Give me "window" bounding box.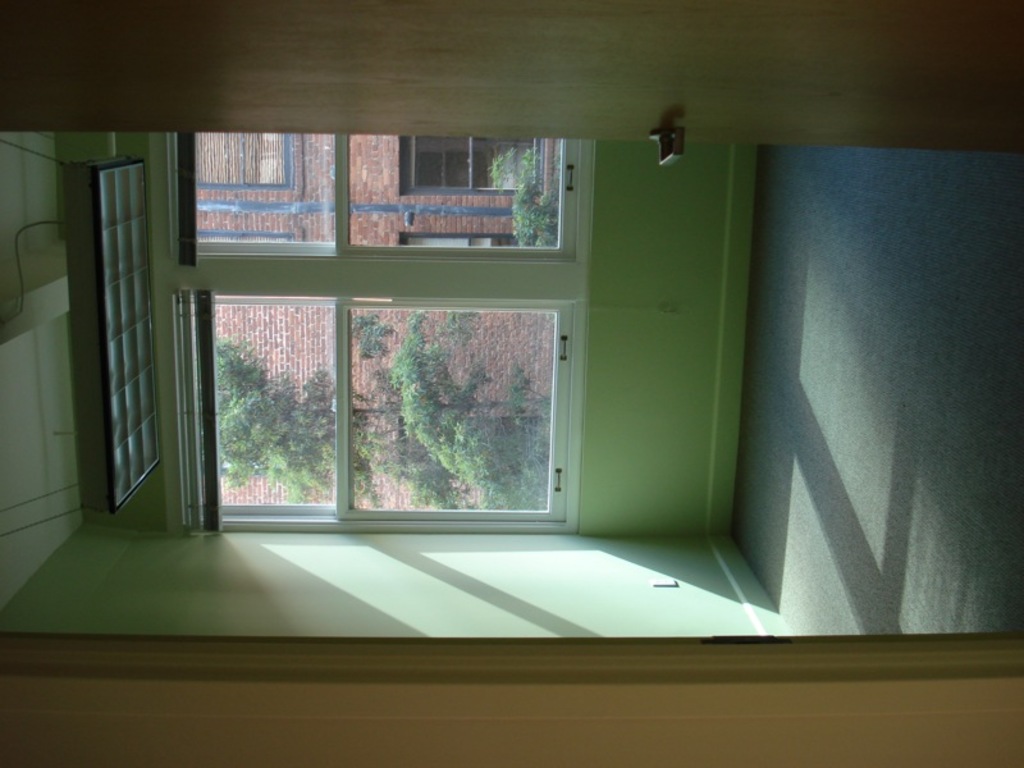
detection(401, 137, 541, 191).
